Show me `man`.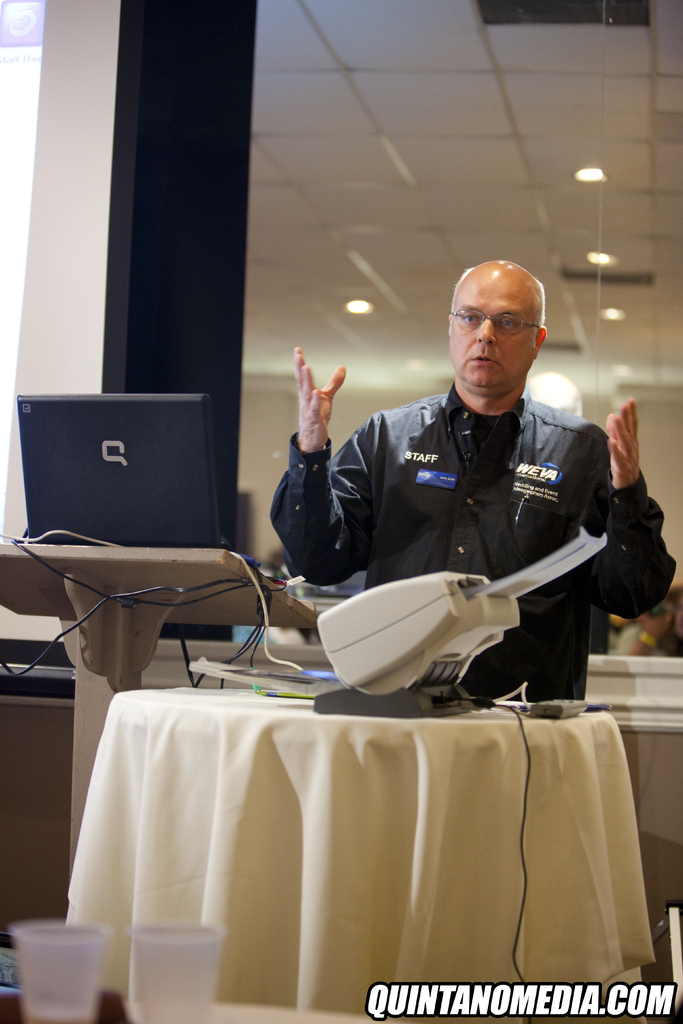
`man` is here: box=[283, 266, 644, 719].
